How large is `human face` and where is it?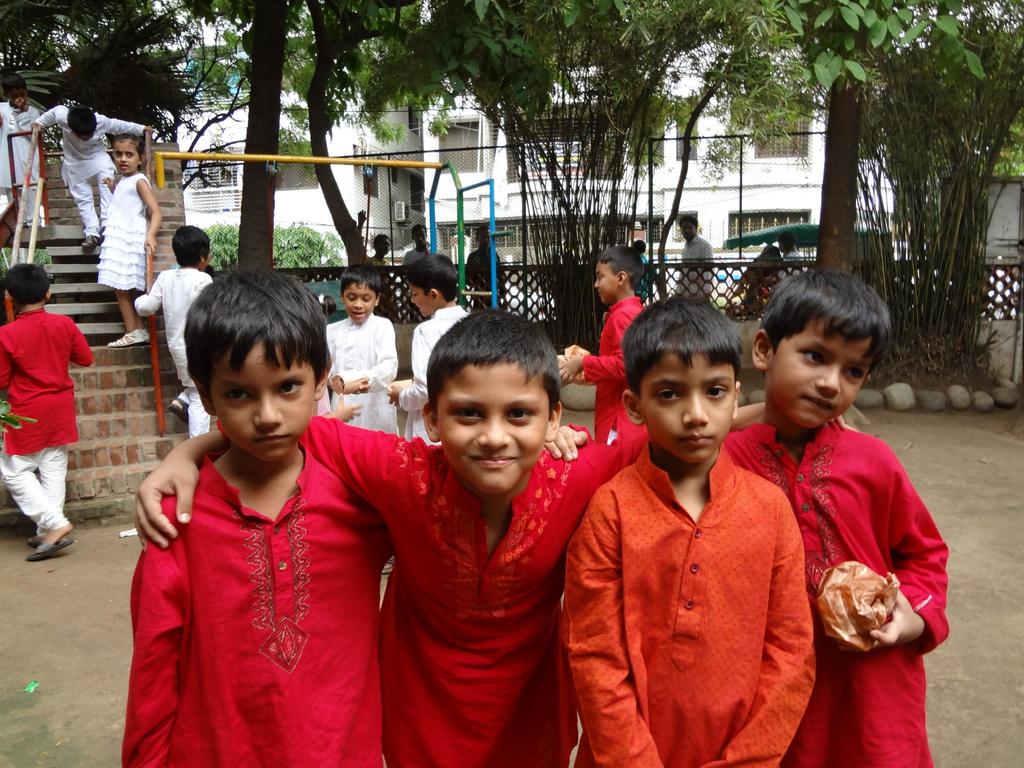
Bounding box: <region>436, 365, 547, 490</region>.
